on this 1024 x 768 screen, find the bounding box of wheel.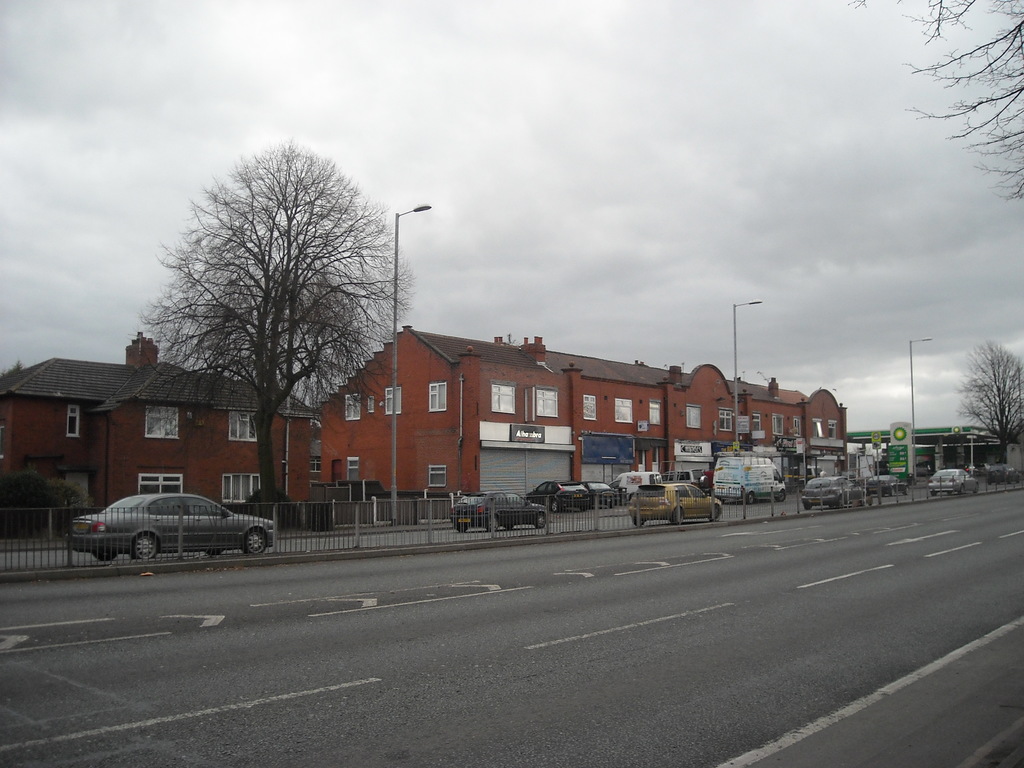
Bounding box: 458, 527, 467, 531.
